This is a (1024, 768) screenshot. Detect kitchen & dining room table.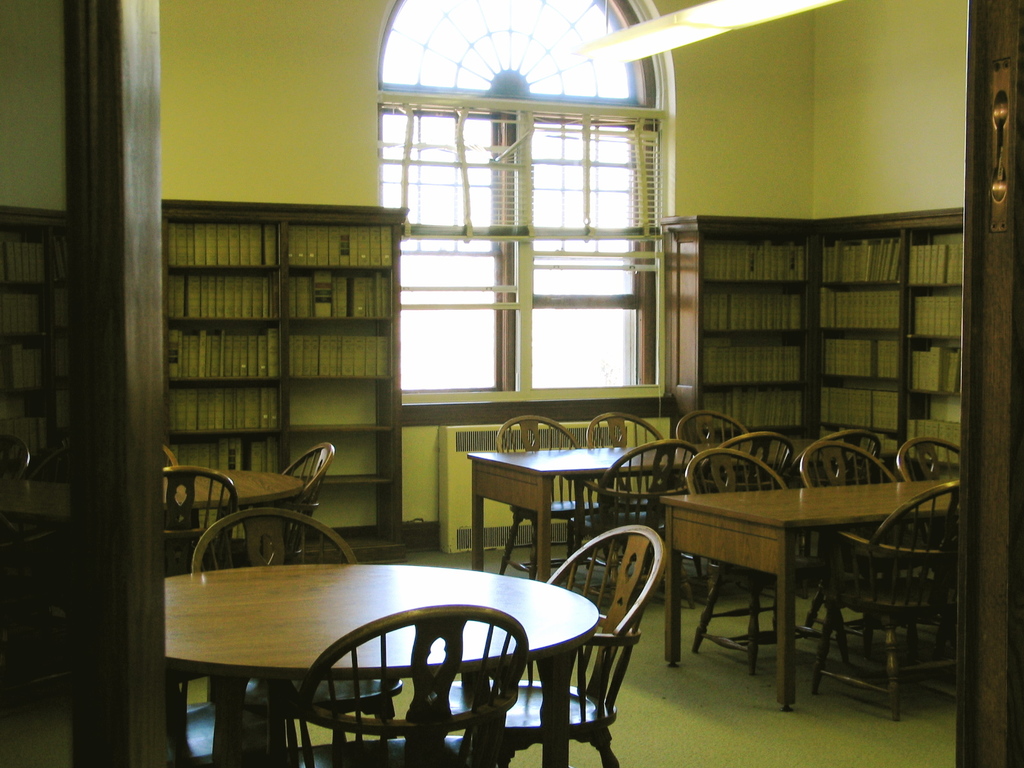
Rect(151, 502, 672, 760).
